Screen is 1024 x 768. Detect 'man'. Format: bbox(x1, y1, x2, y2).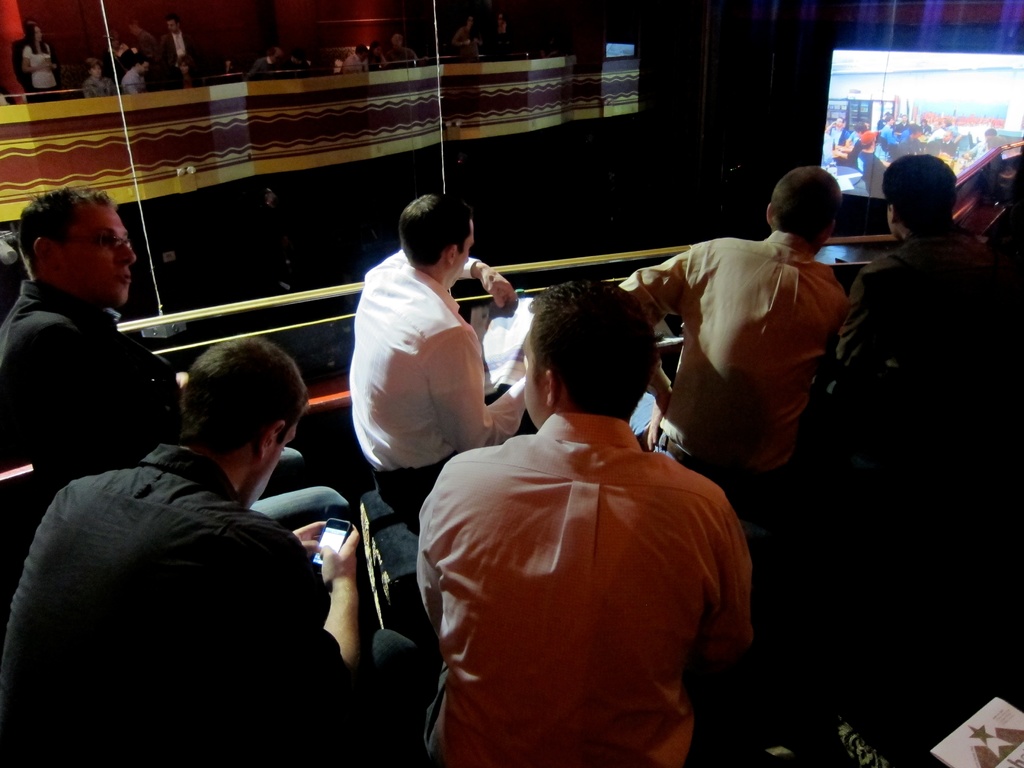
bbox(0, 186, 356, 534).
